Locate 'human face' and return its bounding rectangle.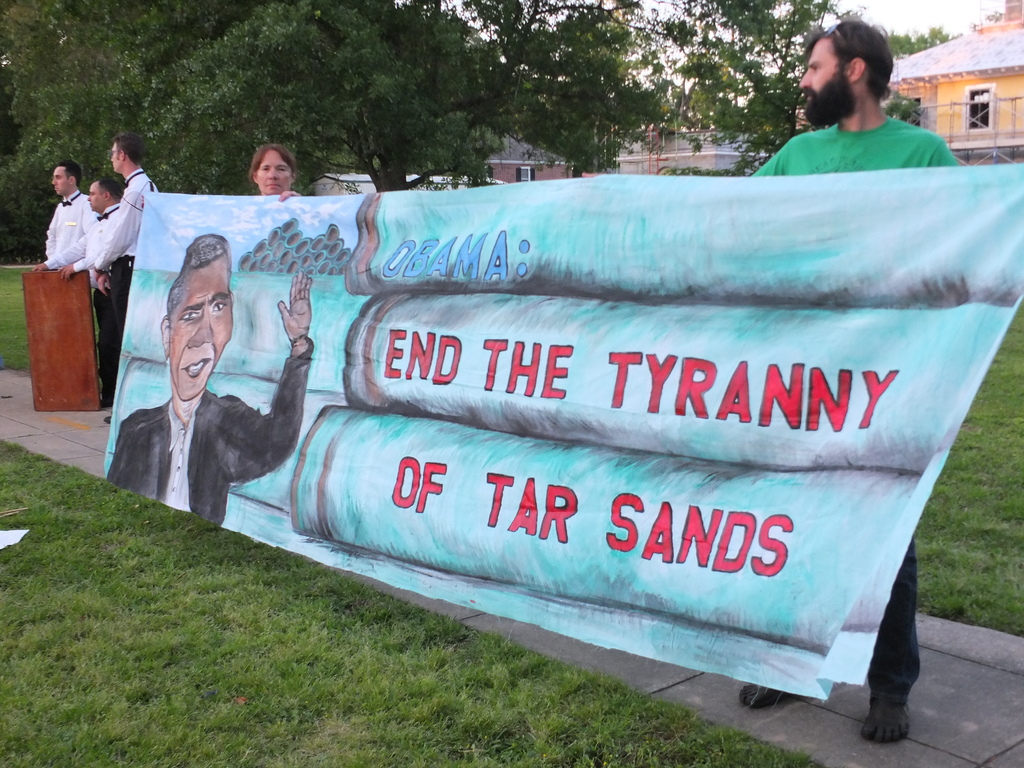
Rect(163, 260, 237, 396).
